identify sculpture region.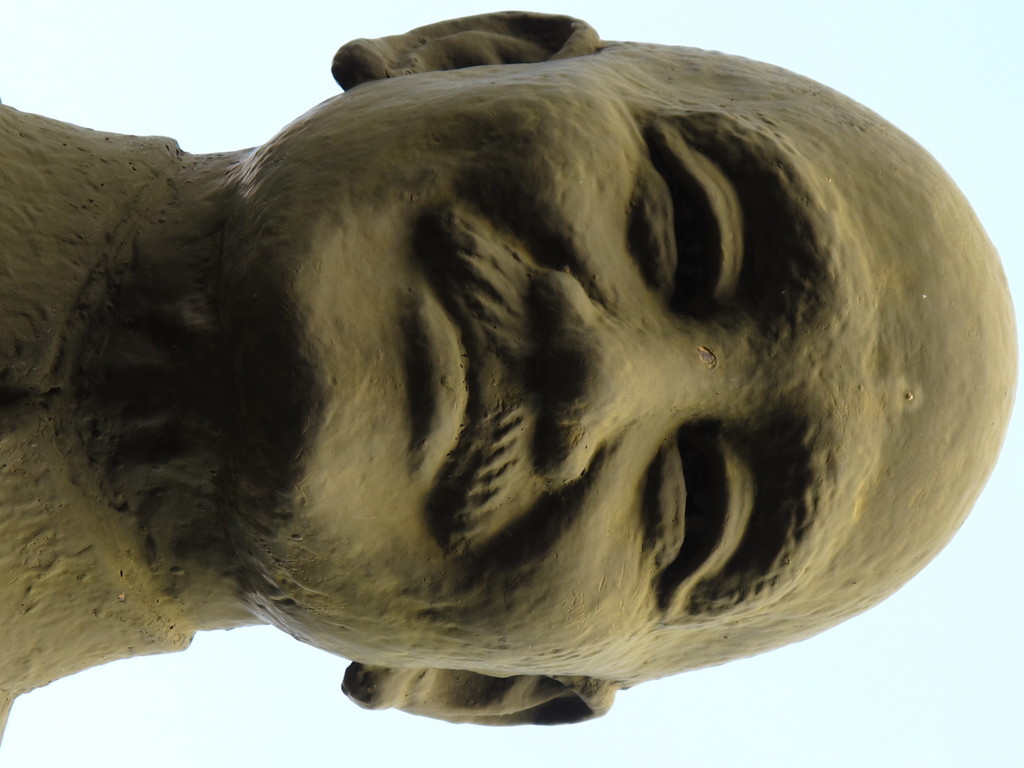
Region: [0,22,1023,767].
